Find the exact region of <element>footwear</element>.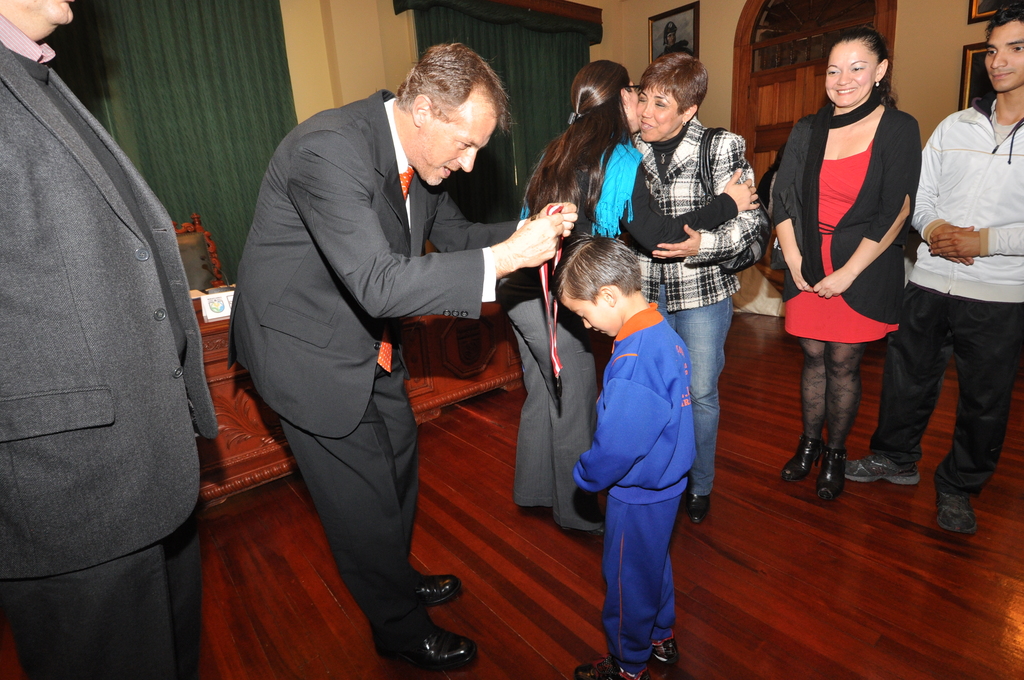
Exact region: x1=614, y1=639, x2=672, y2=676.
